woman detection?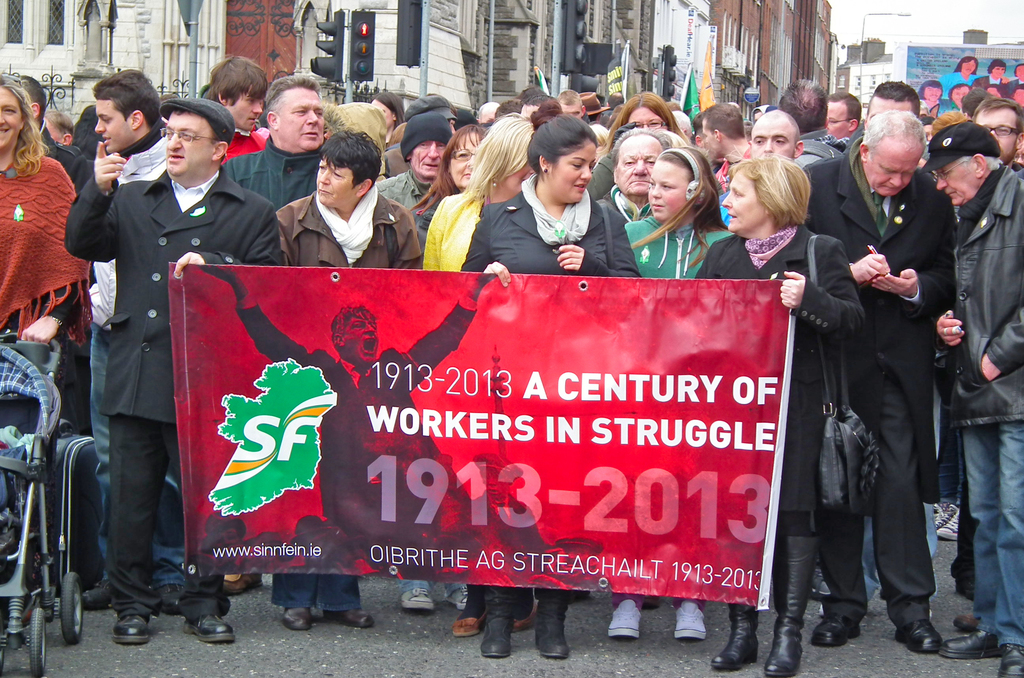
x1=0, y1=75, x2=94, y2=618
